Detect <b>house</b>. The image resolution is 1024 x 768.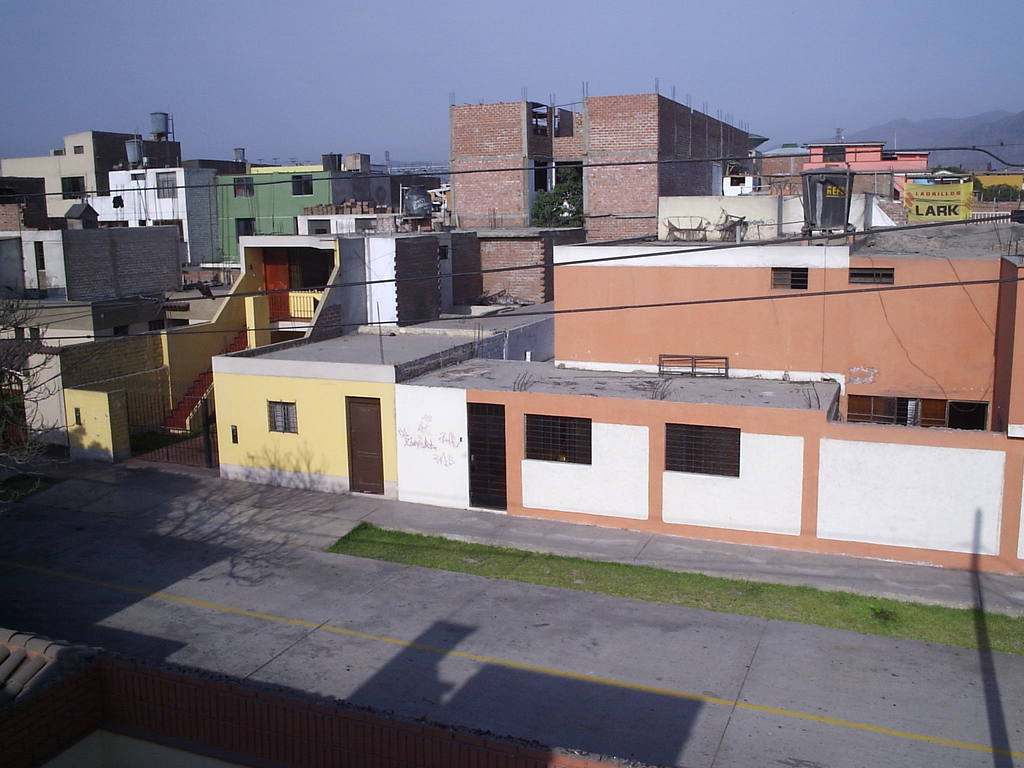
(10, 129, 136, 230).
